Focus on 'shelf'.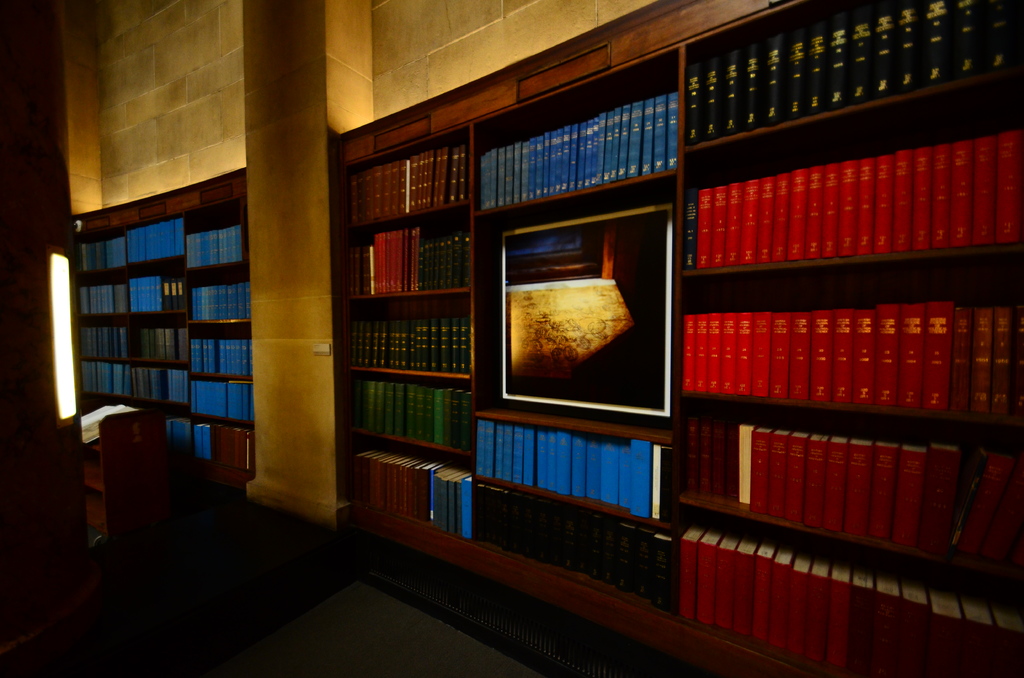
Focused at left=650, top=513, right=1015, bottom=677.
